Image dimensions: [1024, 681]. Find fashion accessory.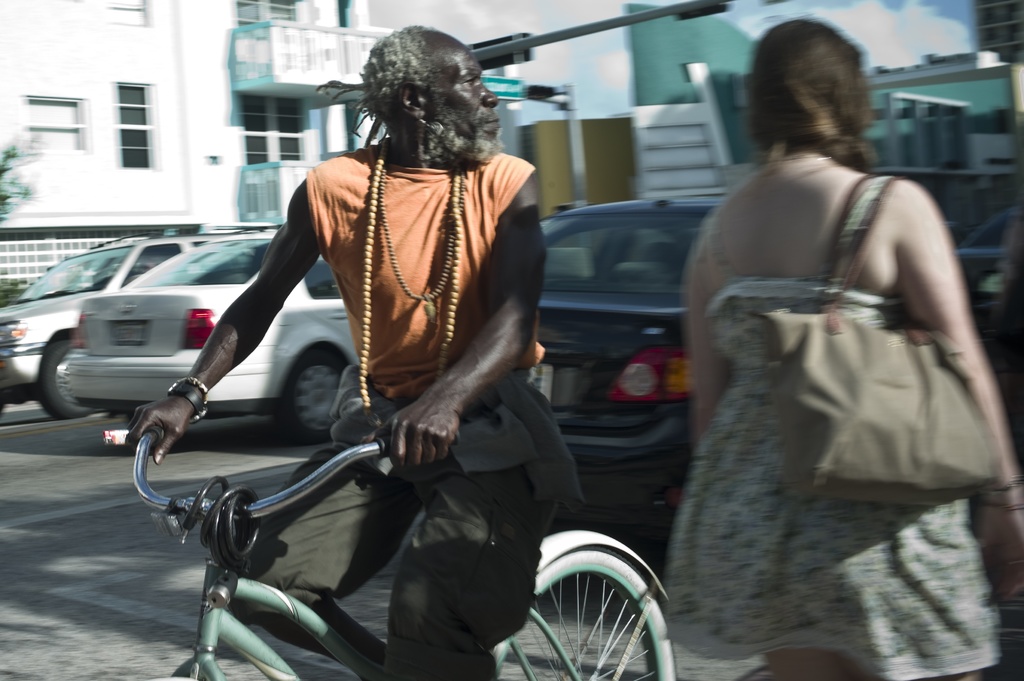
[left=358, top=154, right=457, bottom=442].
